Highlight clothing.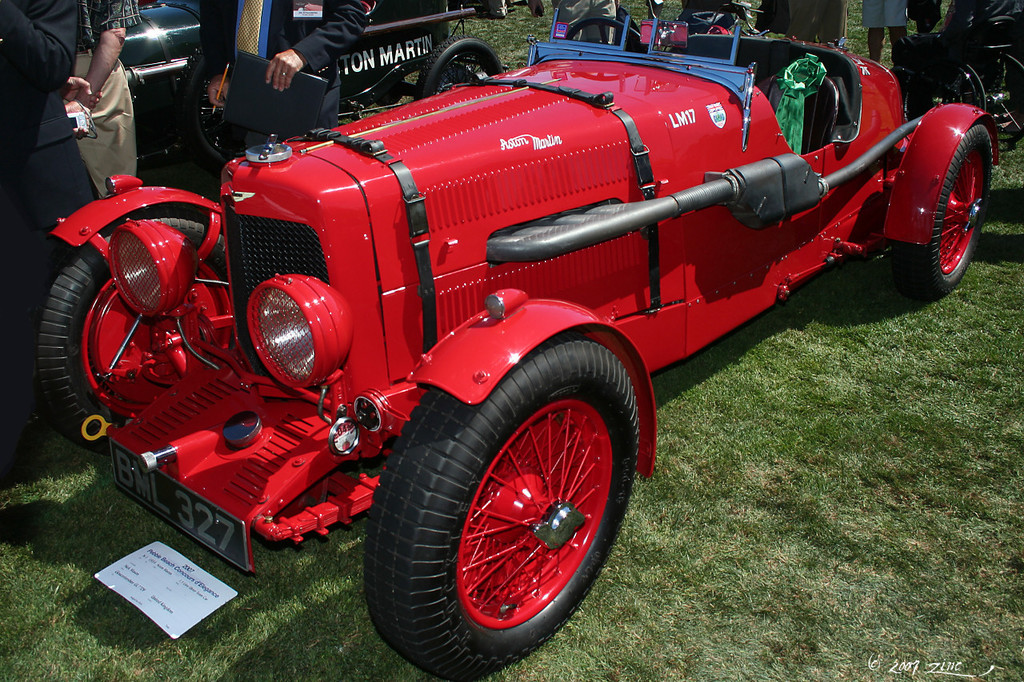
Highlighted region: bbox=(488, 0, 512, 16).
